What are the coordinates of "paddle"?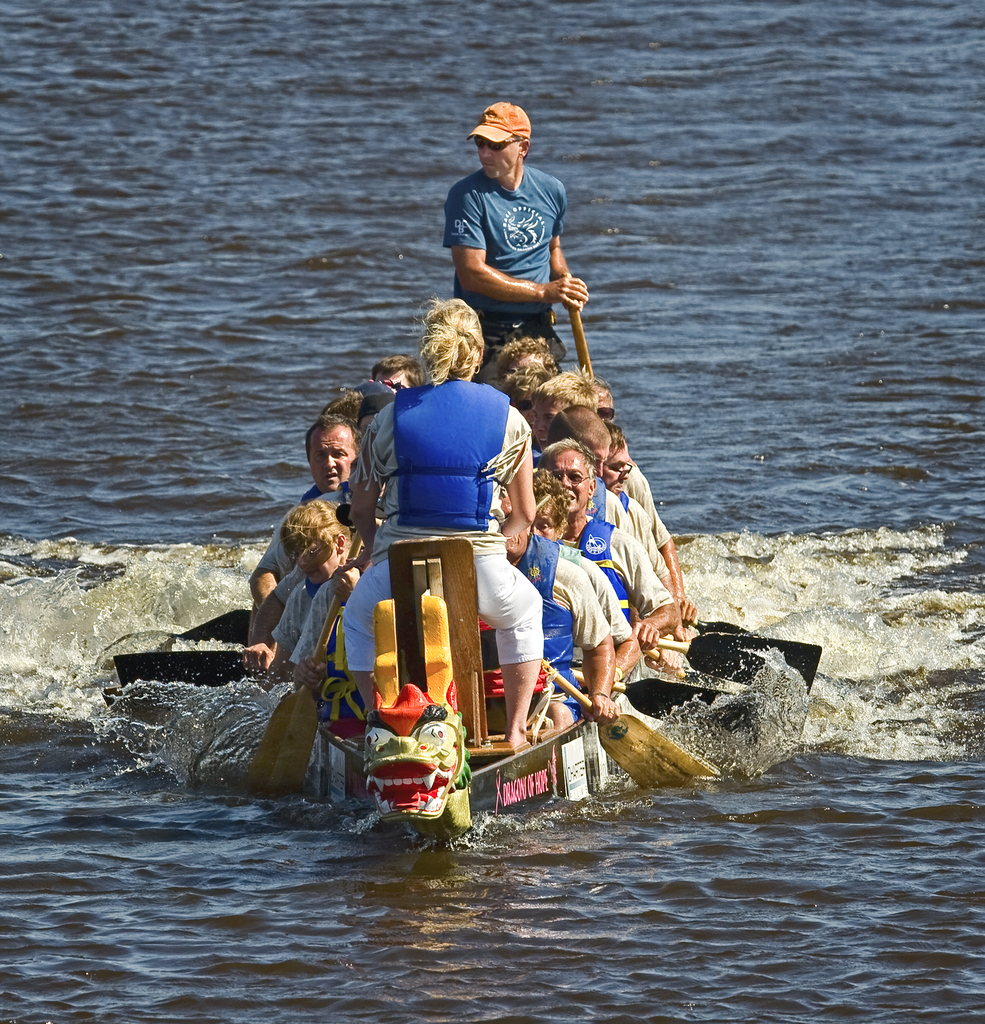
left=689, top=617, right=754, bottom=636.
